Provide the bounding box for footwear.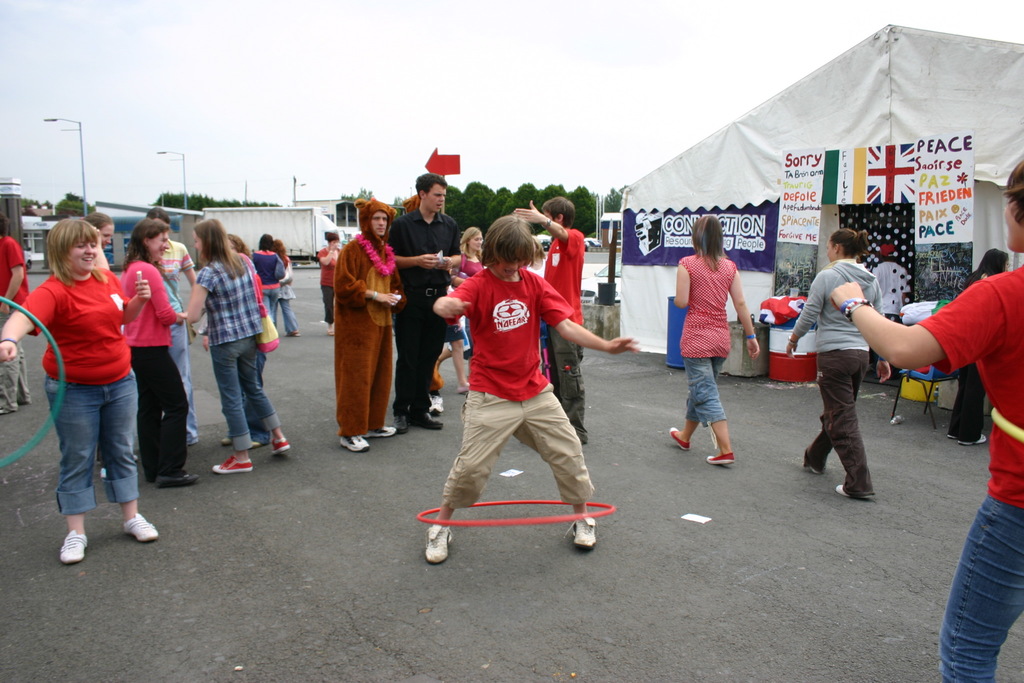
l=393, t=413, r=405, b=434.
